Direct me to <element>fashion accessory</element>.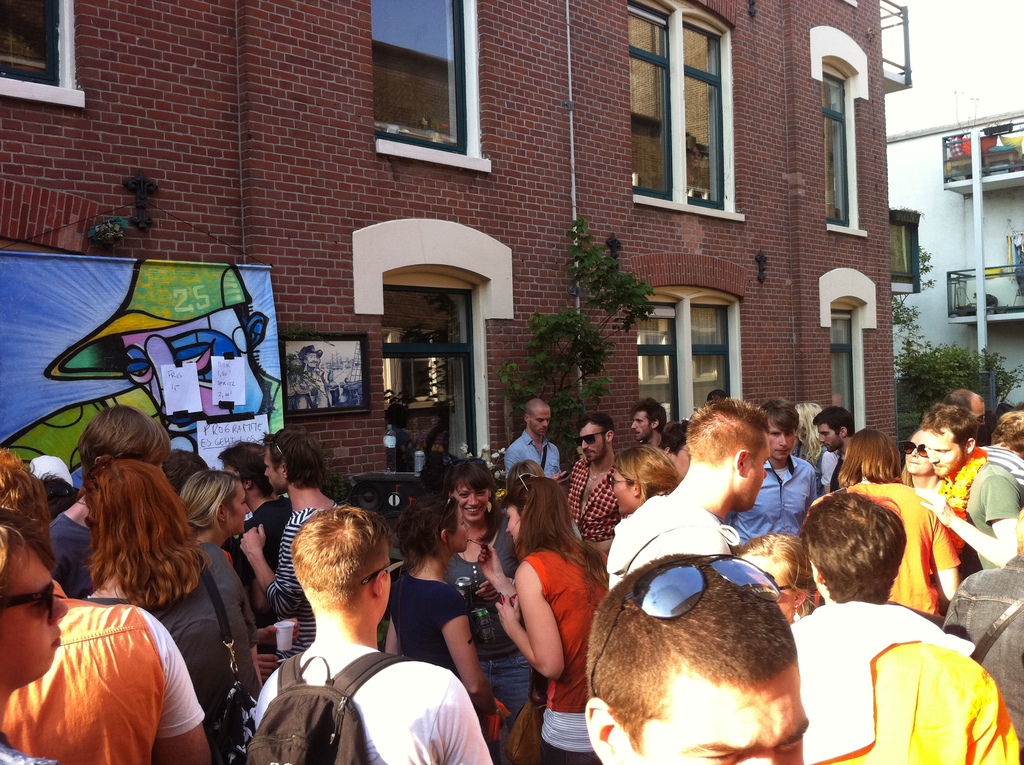
Direction: 899:435:927:456.
